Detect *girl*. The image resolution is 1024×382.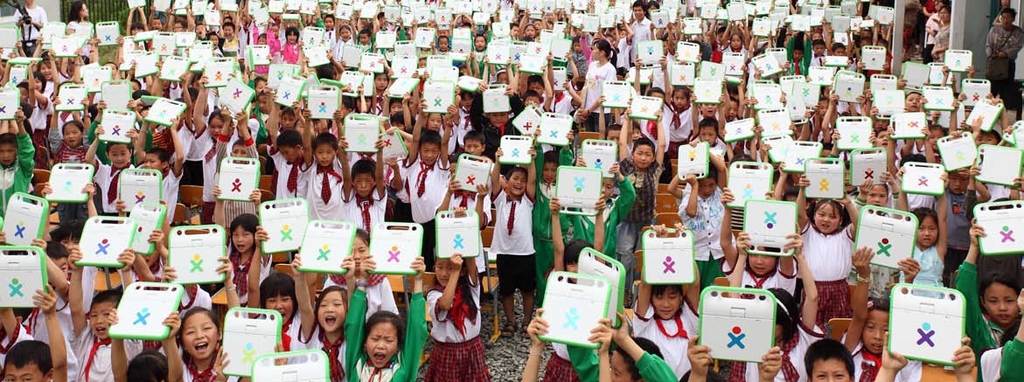
Rect(722, 233, 799, 326).
